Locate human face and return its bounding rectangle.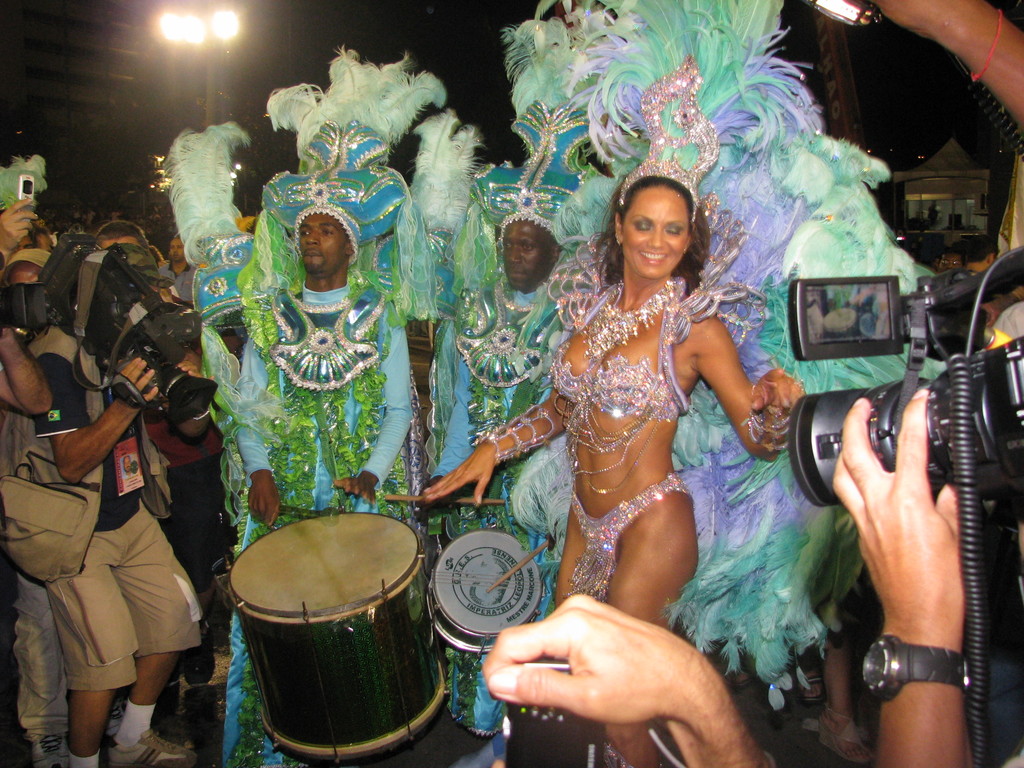
[left=501, top=220, right=551, bottom=283].
